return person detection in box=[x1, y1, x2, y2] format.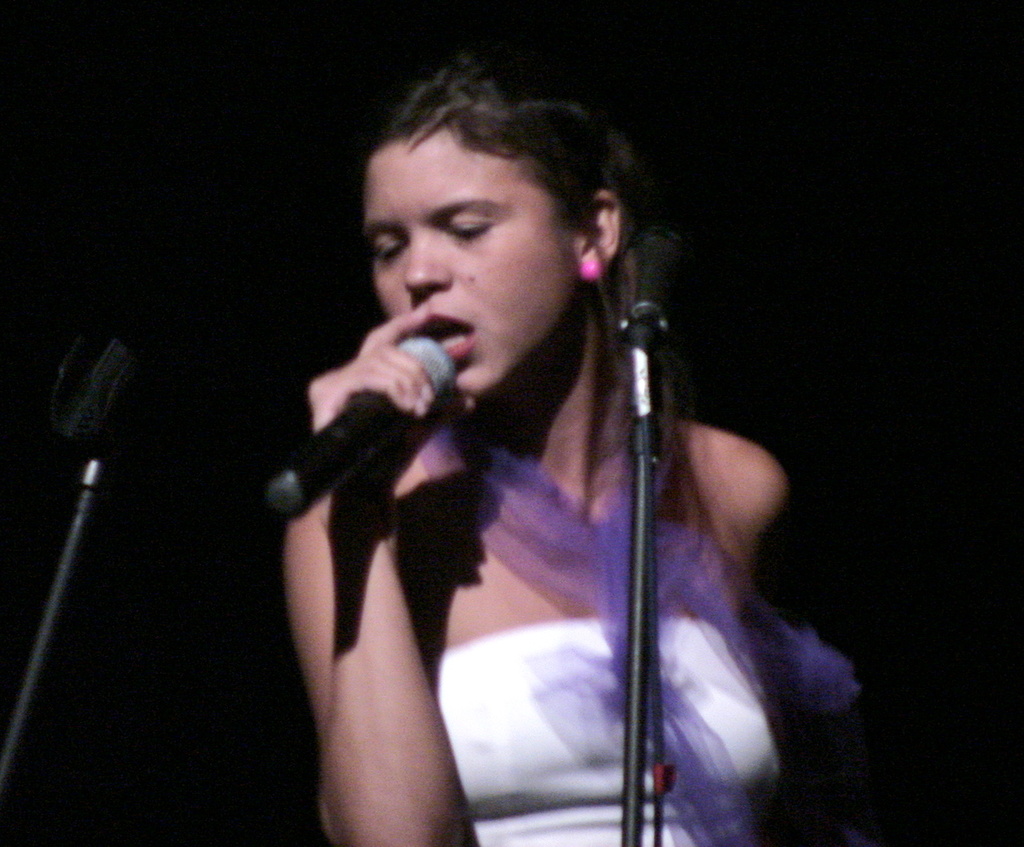
box=[235, 92, 834, 846].
